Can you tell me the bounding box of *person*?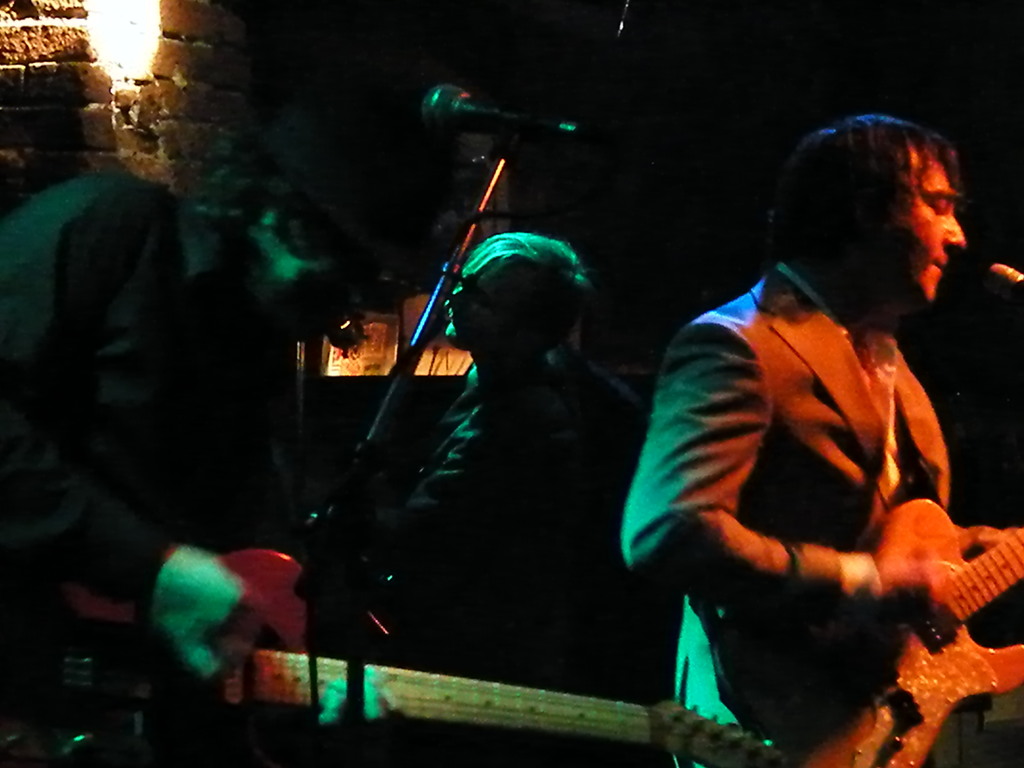
0, 83, 504, 764.
